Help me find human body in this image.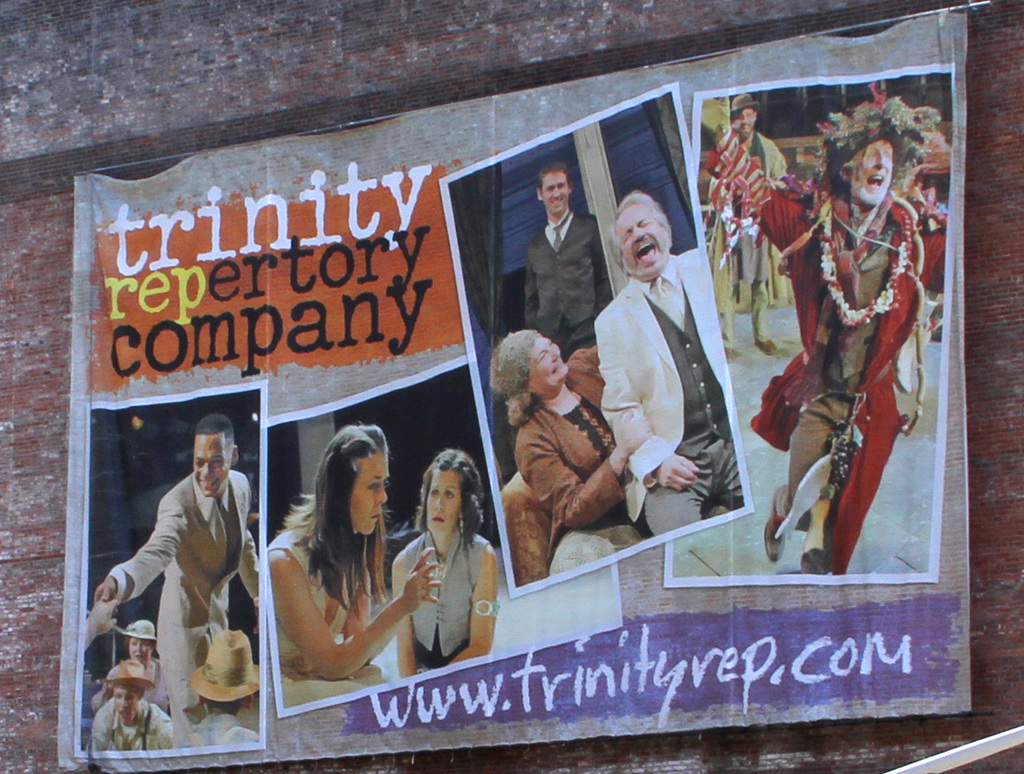
Found it: (x1=195, y1=706, x2=257, y2=748).
